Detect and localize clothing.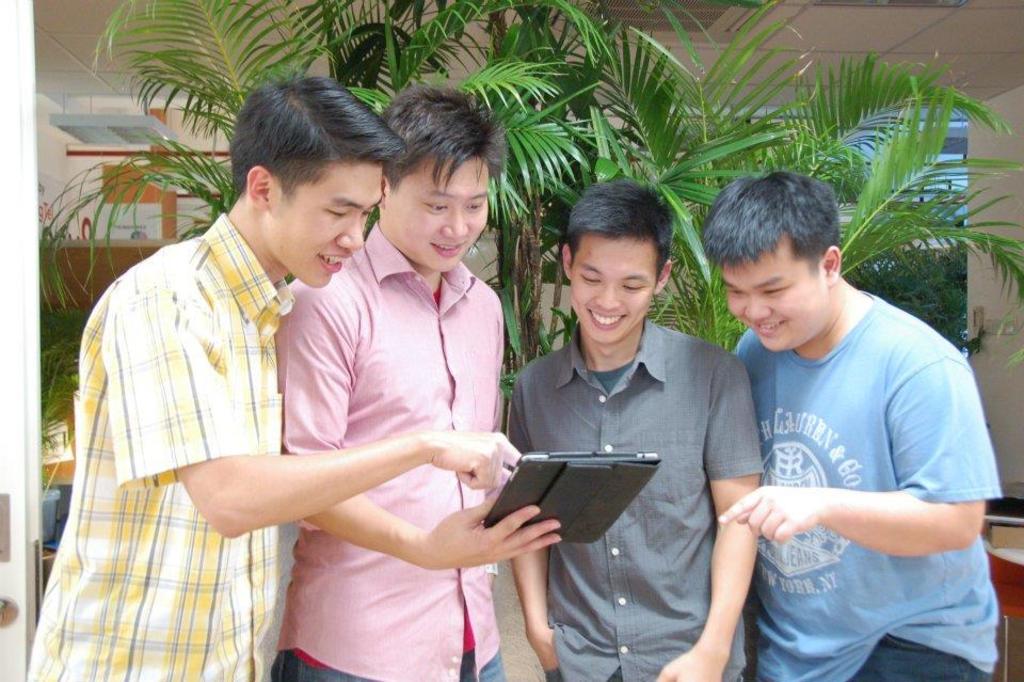
Localized at (270,221,510,681).
